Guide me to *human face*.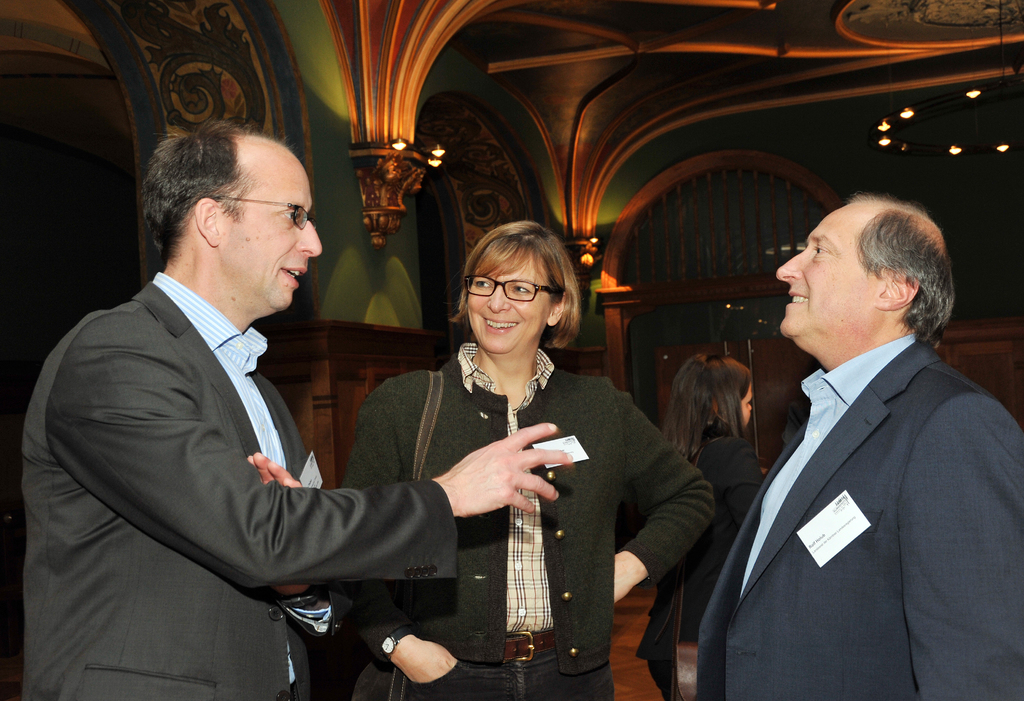
Guidance: pyautogui.locateOnScreen(775, 202, 874, 335).
